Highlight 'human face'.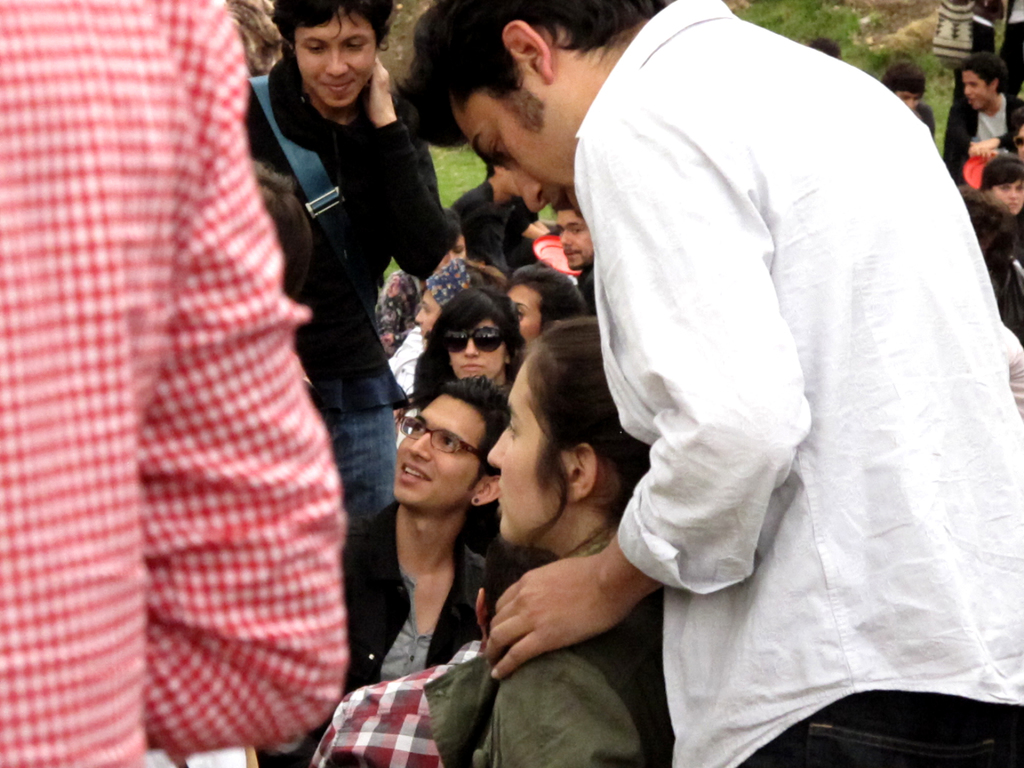
Highlighted region: [left=294, top=5, right=379, bottom=106].
